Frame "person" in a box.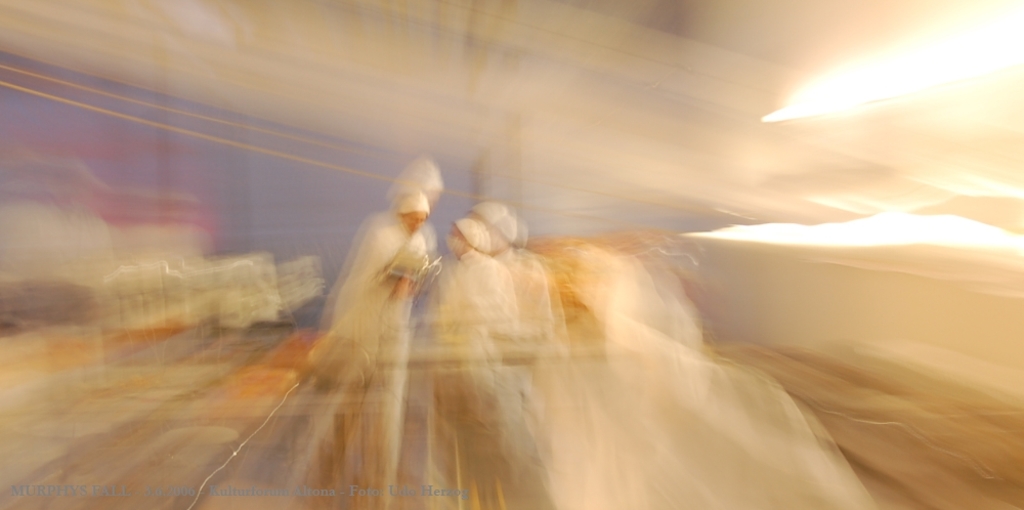
left=433, top=214, right=518, bottom=509.
